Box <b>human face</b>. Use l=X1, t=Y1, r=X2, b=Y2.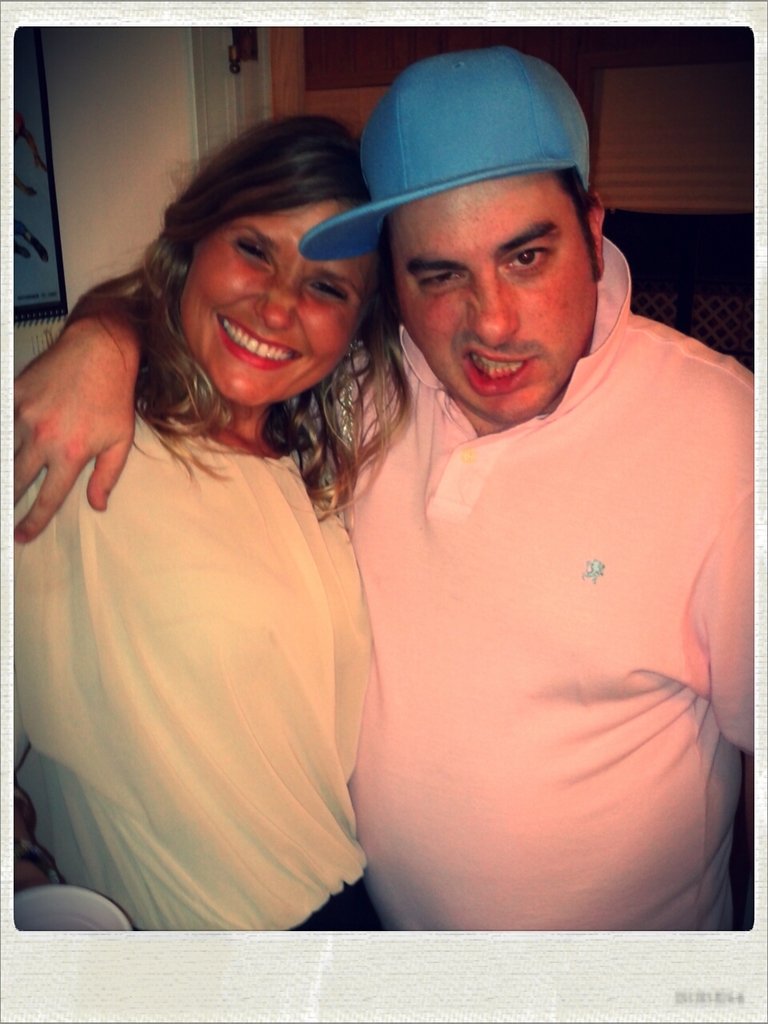
l=384, t=176, r=591, b=423.
